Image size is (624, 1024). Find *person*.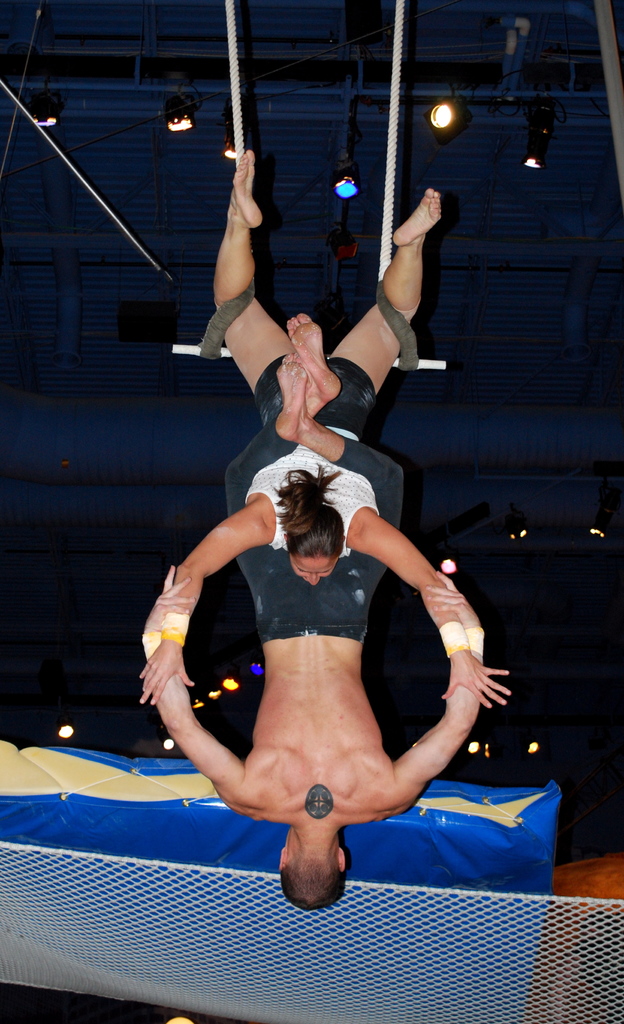
BBox(125, 141, 514, 712).
